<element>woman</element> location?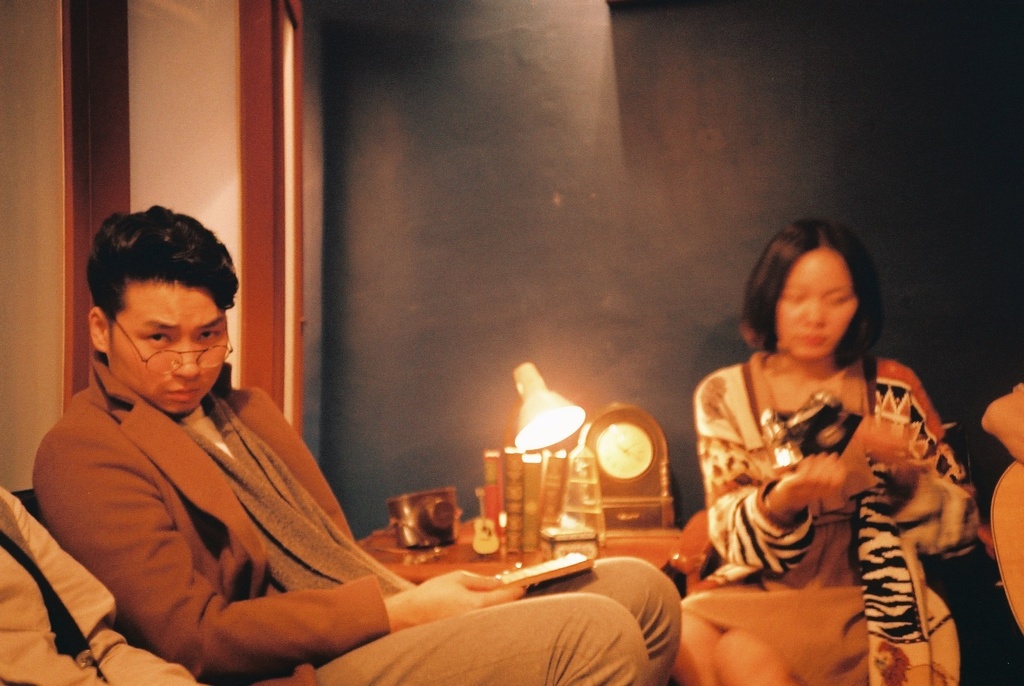
box(656, 234, 993, 661)
